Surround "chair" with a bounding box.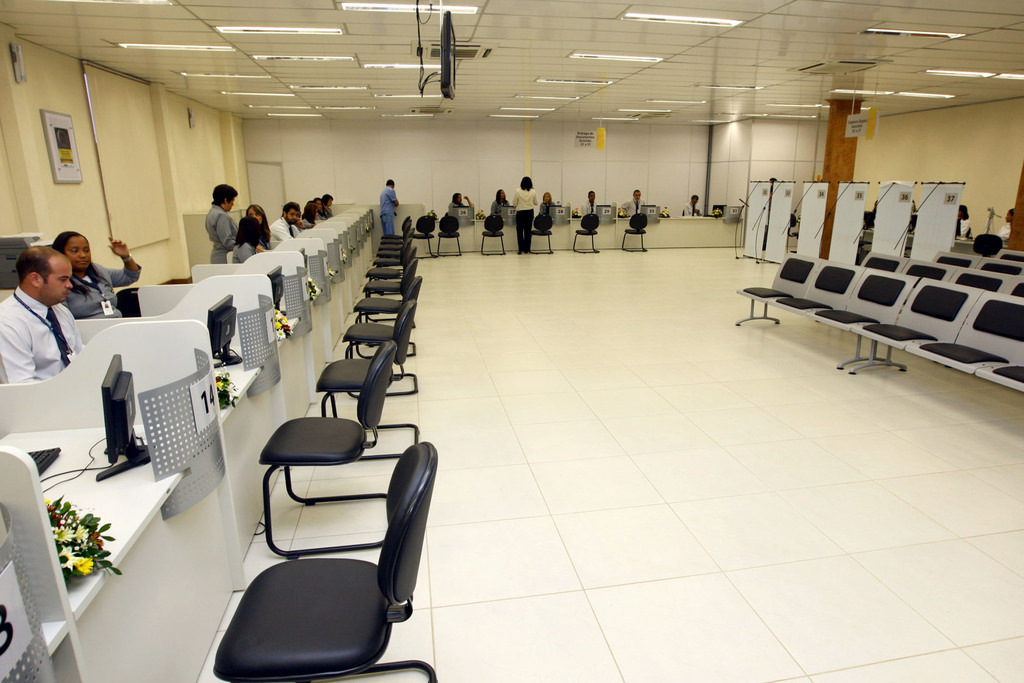
bbox(525, 208, 555, 253).
